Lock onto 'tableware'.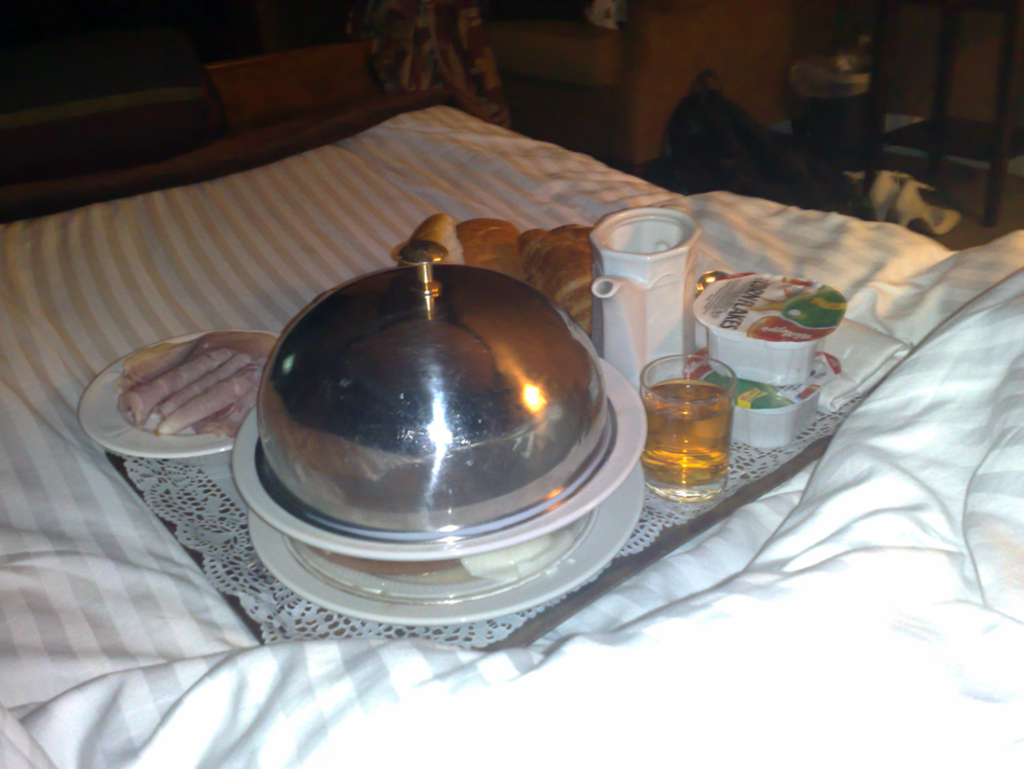
Locked: <box>585,204,702,394</box>.
